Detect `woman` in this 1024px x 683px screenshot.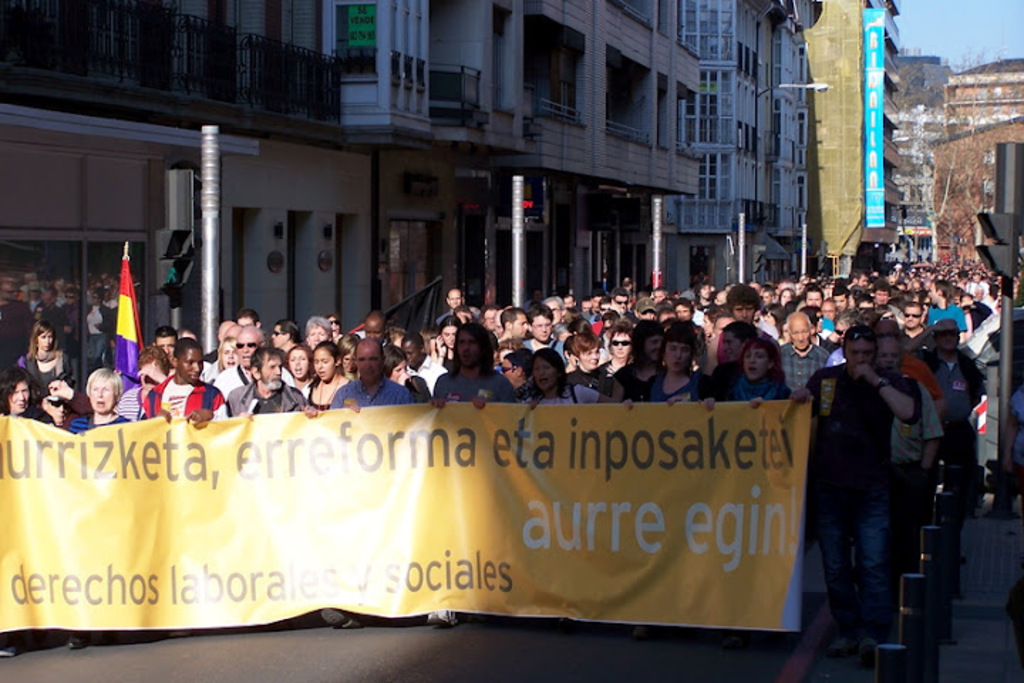
Detection: box=[303, 339, 350, 407].
